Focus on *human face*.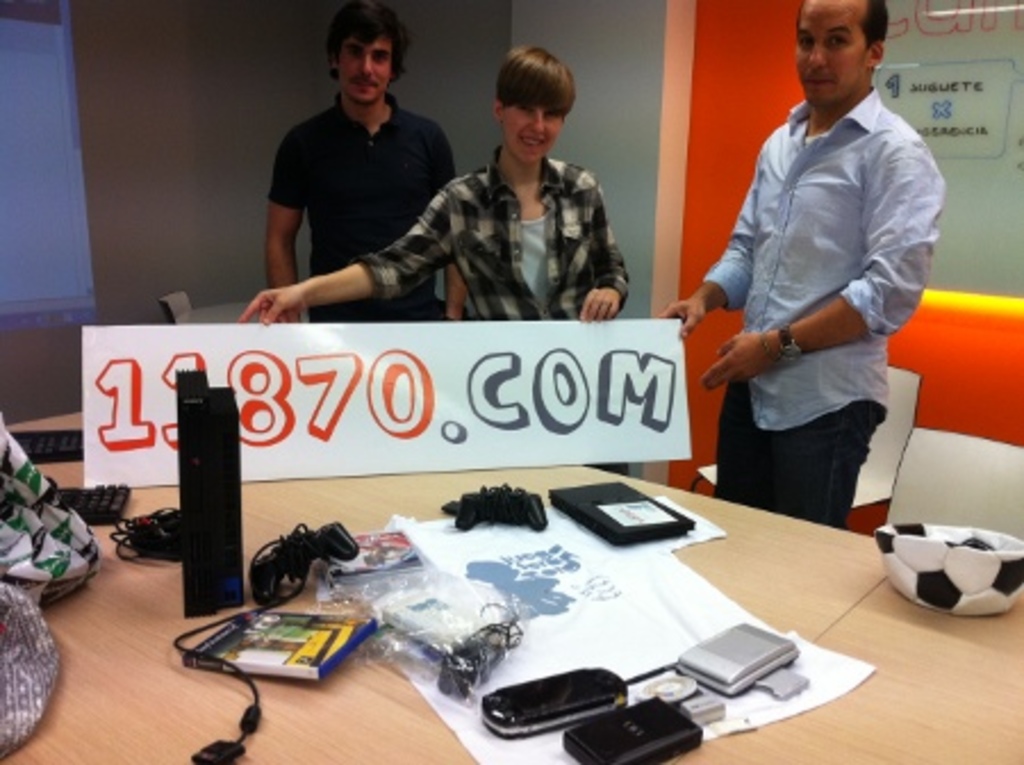
Focused at [790,0,865,102].
